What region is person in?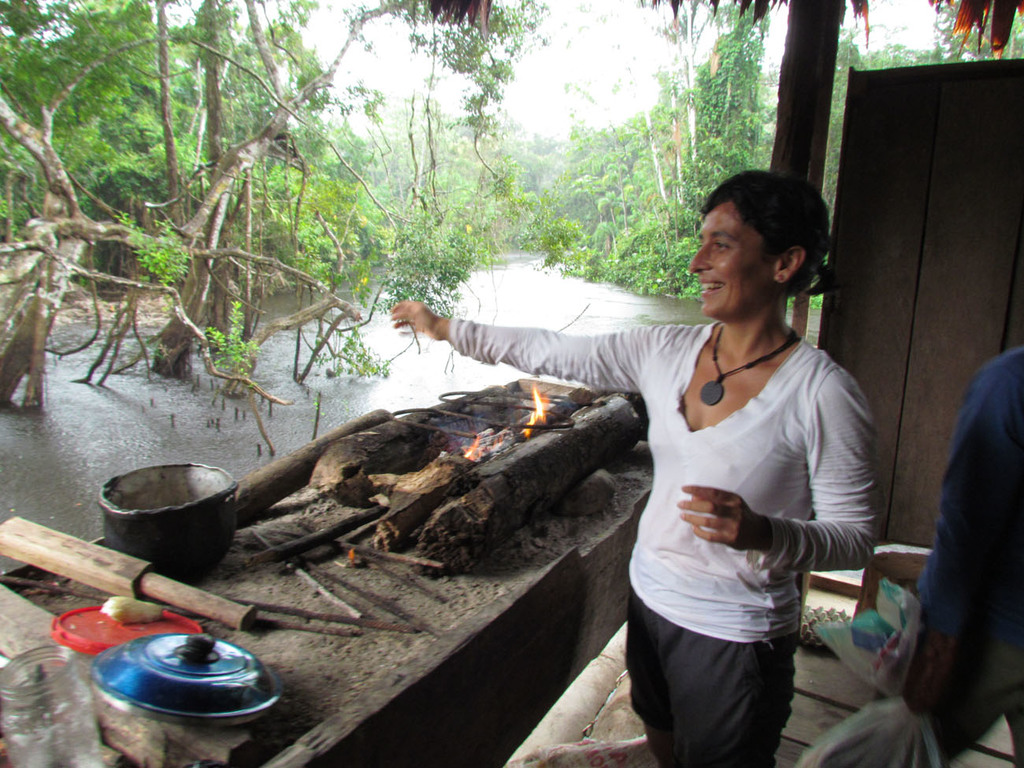
detection(878, 351, 1023, 767).
